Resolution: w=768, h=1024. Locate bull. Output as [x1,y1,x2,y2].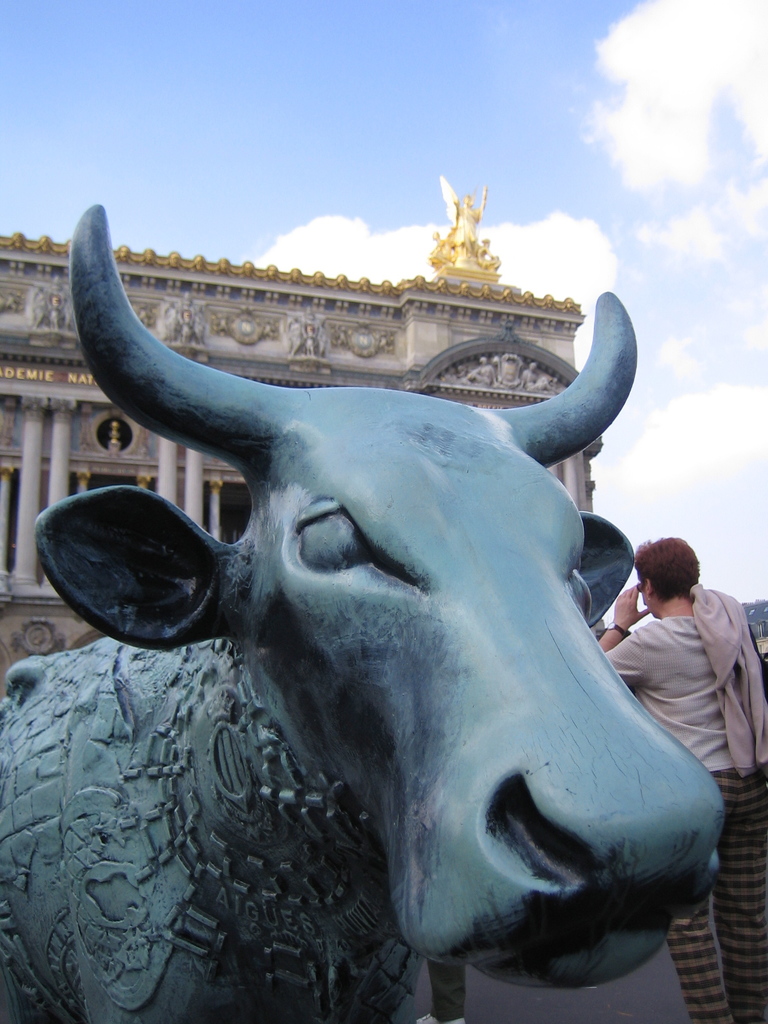
[0,202,728,1023].
